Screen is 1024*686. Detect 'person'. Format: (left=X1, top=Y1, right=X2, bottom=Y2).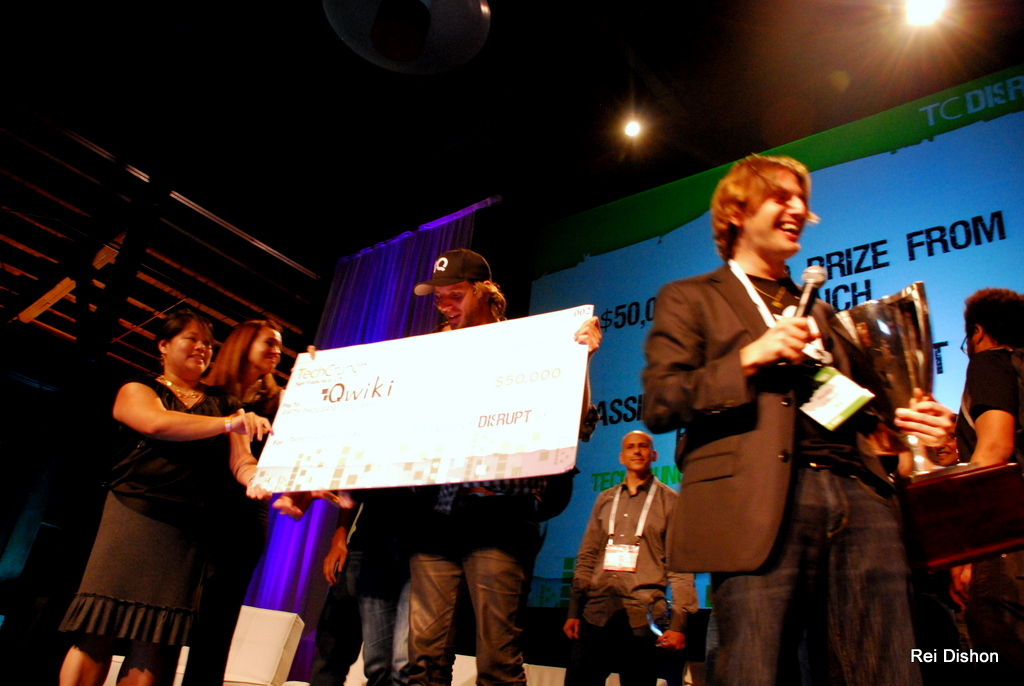
(left=565, top=427, right=699, bottom=685).
